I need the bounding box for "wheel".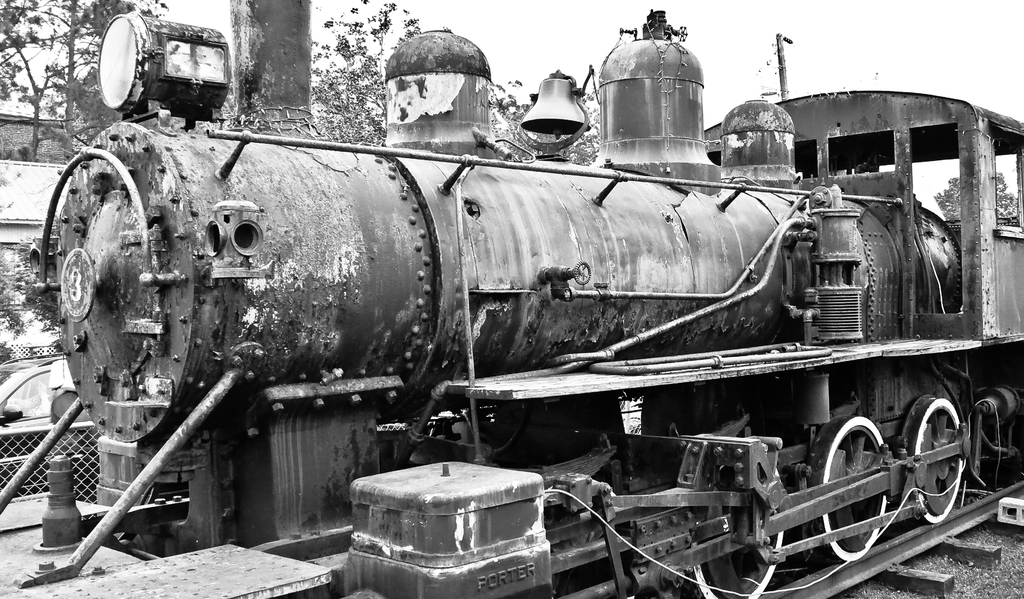
Here it is: BBox(811, 409, 895, 570).
